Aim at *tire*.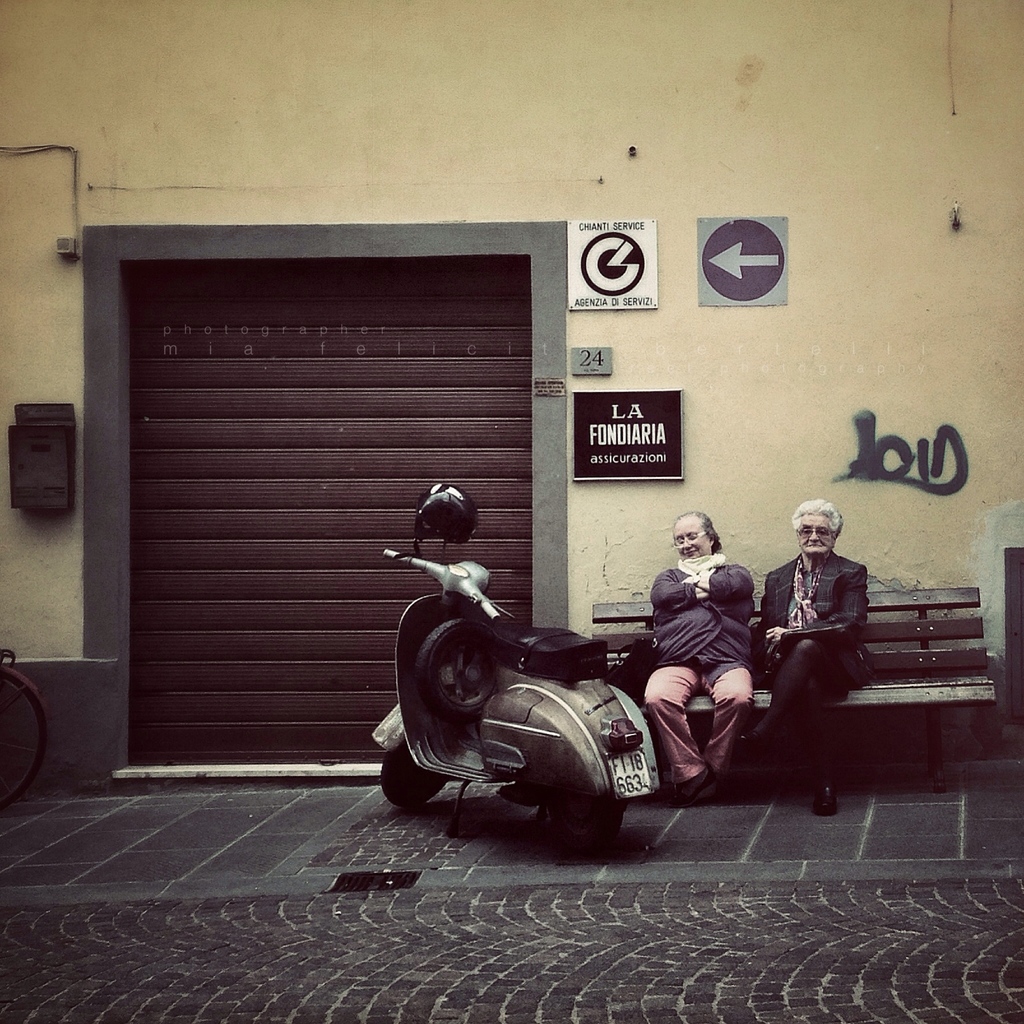
Aimed at [x1=378, y1=742, x2=443, y2=805].
